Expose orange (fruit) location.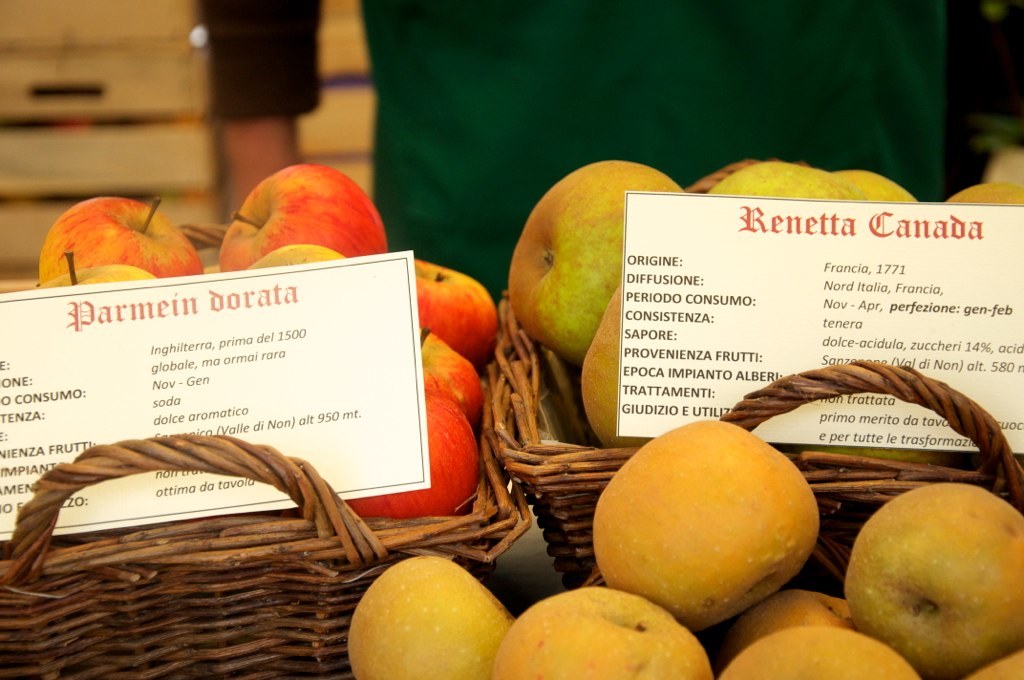
Exposed at <region>342, 557, 518, 679</region>.
